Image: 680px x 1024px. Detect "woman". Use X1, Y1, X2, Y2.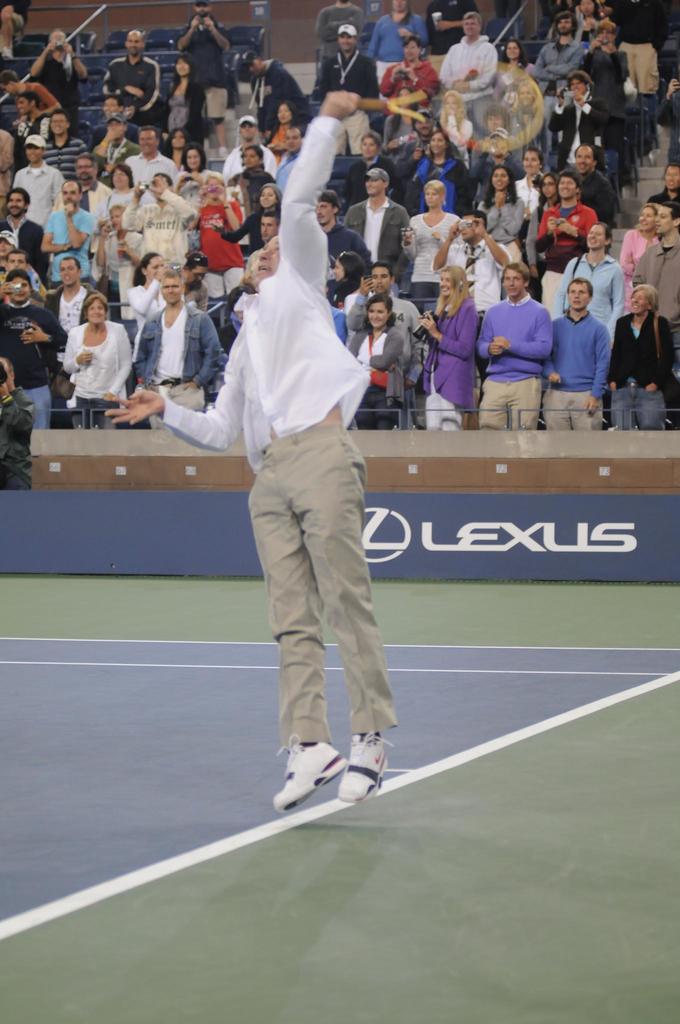
56, 280, 129, 409.
